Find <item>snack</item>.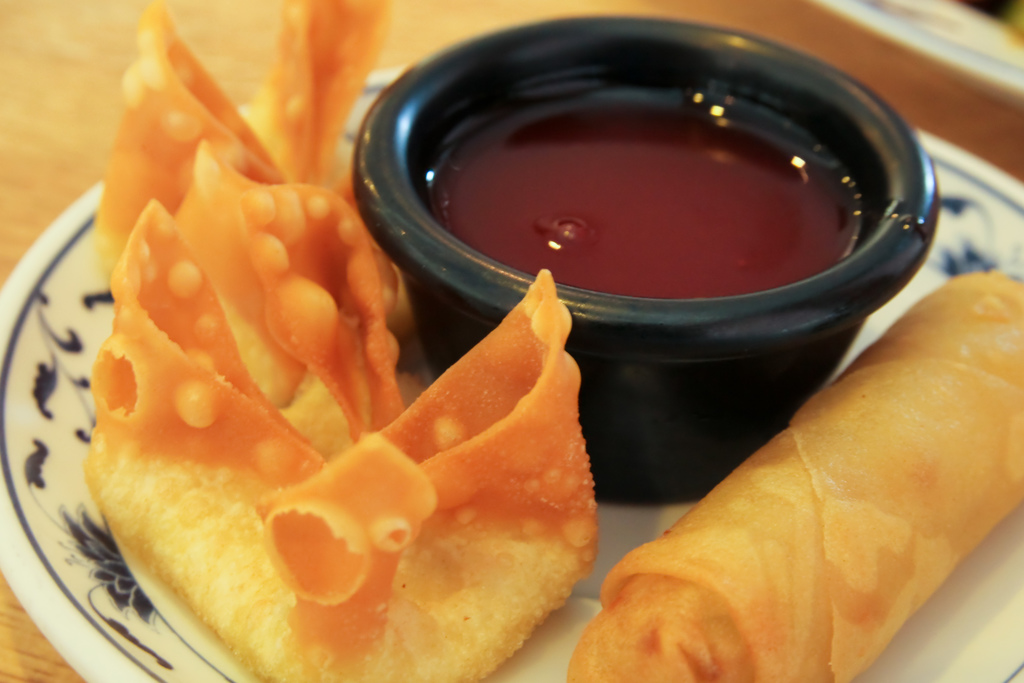
{"x1": 88, "y1": 0, "x2": 281, "y2": 272}.
